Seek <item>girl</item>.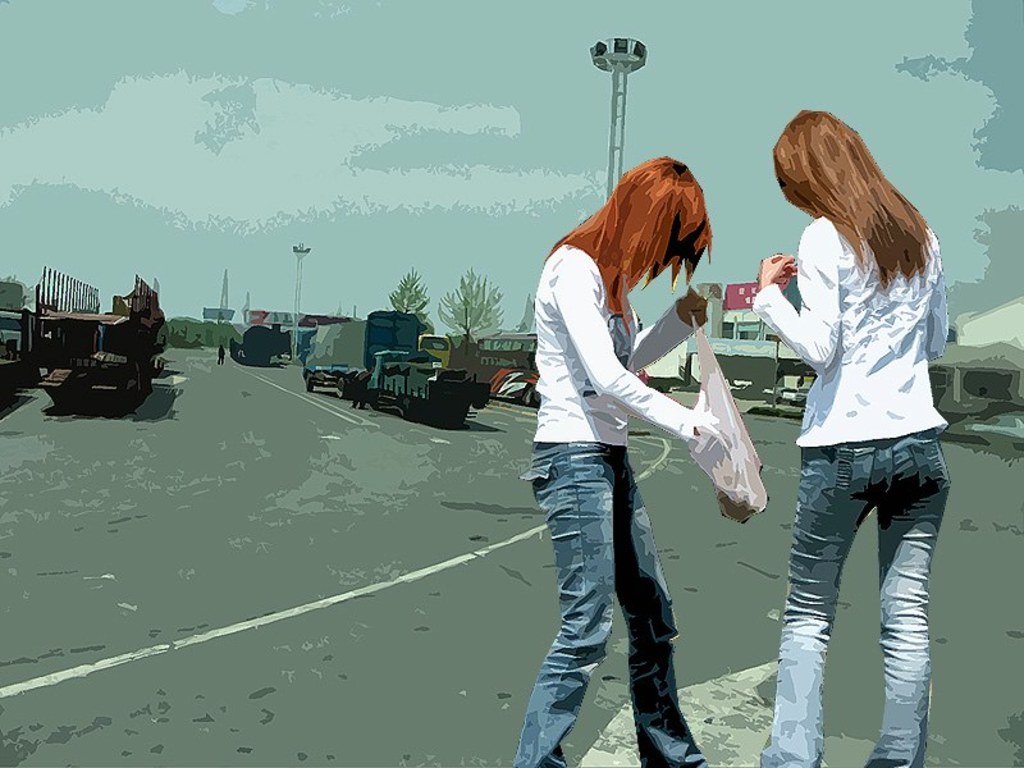
BBox(754, 109, 948, 767).
